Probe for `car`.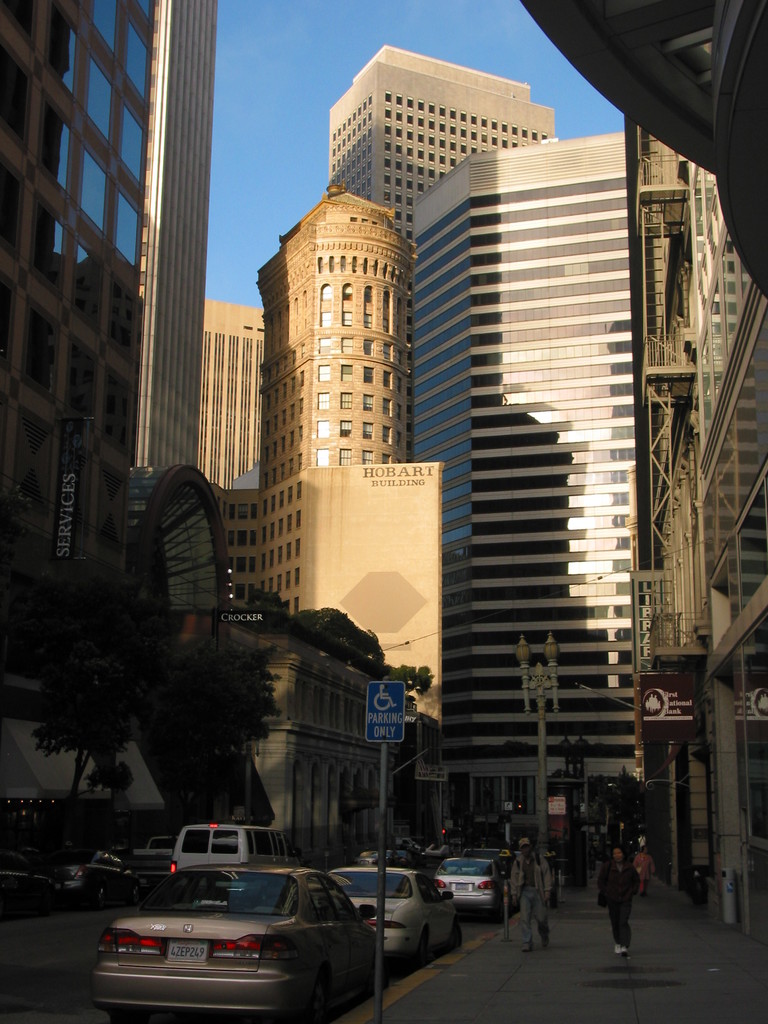
Probe result: BBox(461, 847, 530, 897).
